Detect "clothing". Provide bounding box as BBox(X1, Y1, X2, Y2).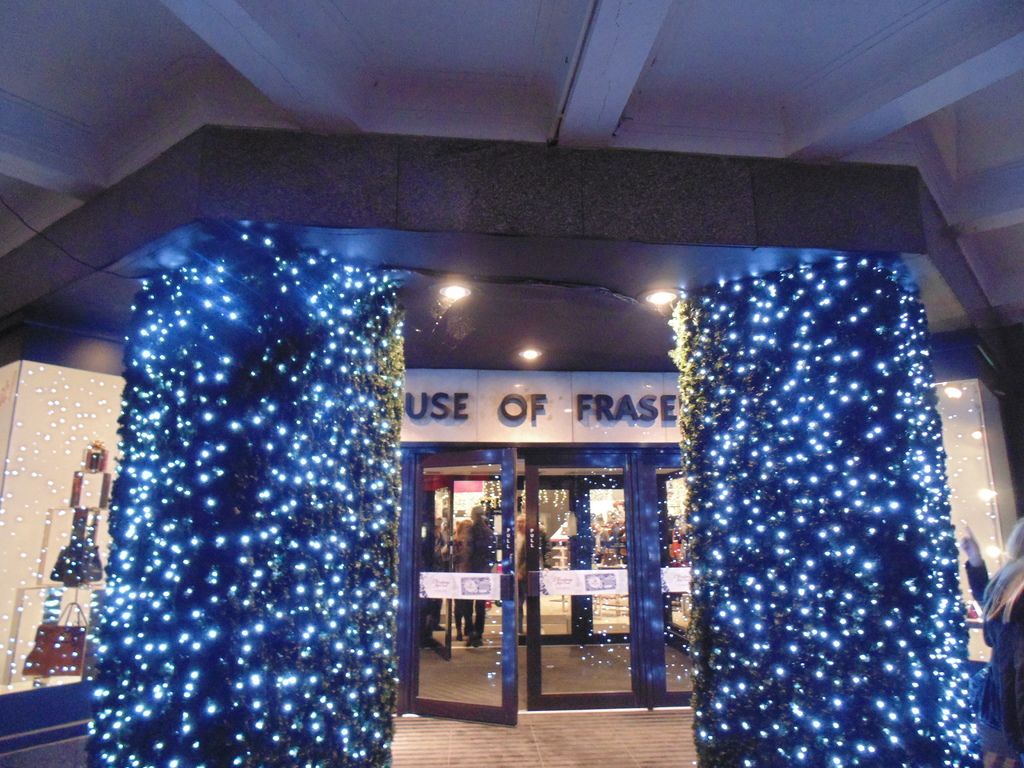
BBox(461, 524, 490, 638).
